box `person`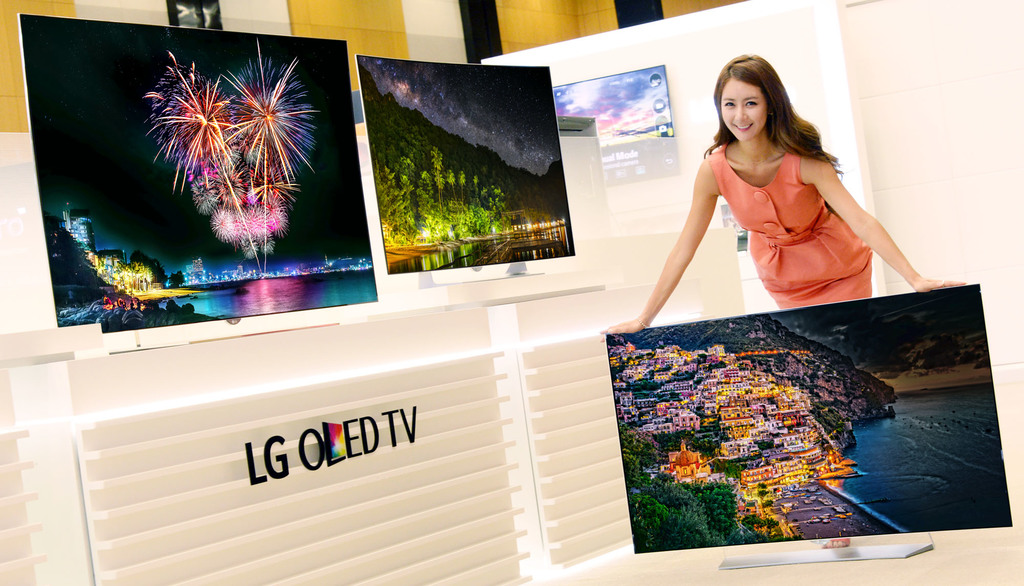
box=[678, 74, 938, 327]
